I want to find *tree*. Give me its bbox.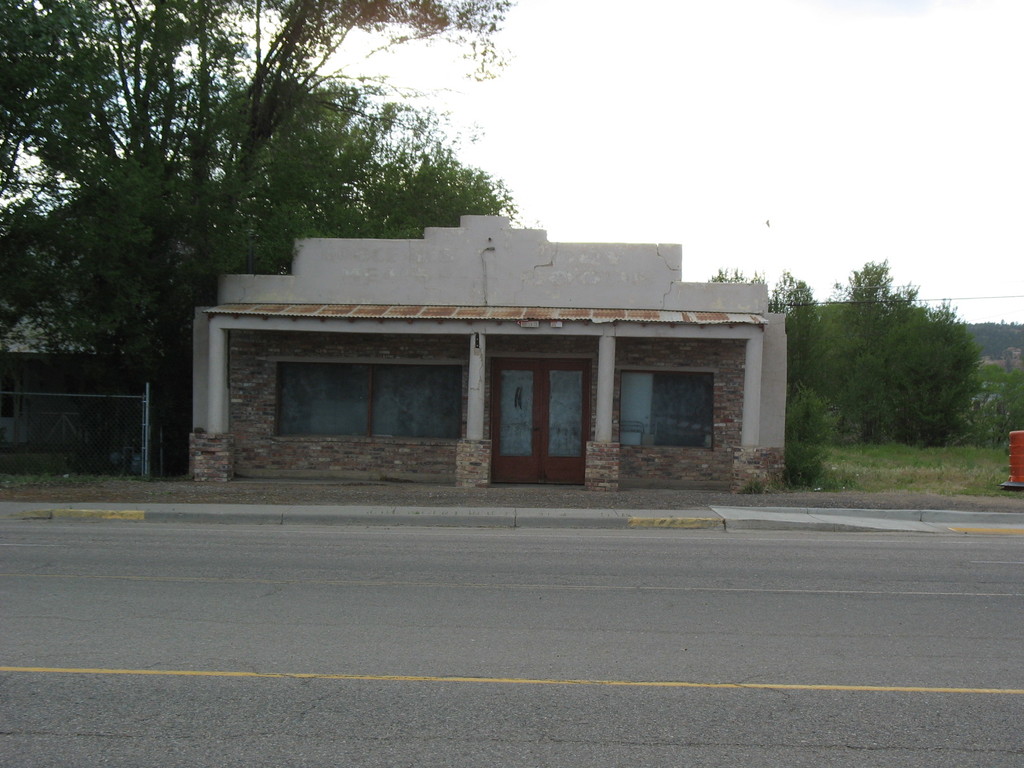
pyautogui.locateOnScreen(797, 253, 991, 468).
